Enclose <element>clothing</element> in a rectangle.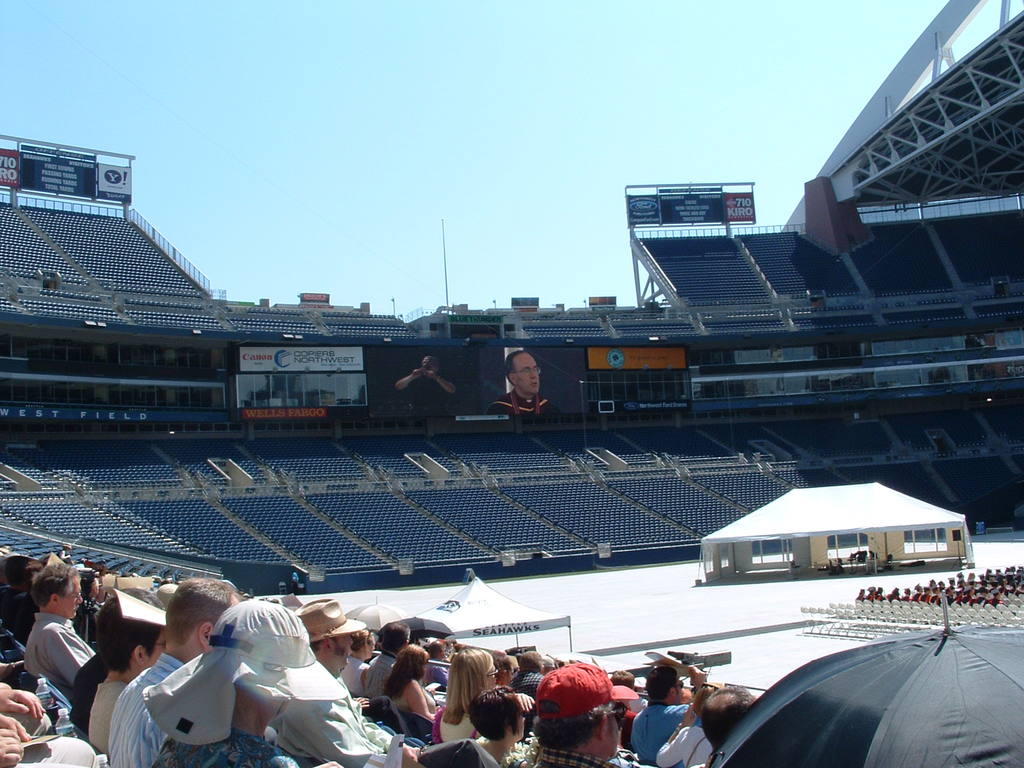
<bbox>108, 653, 184, 767</bbox>.
